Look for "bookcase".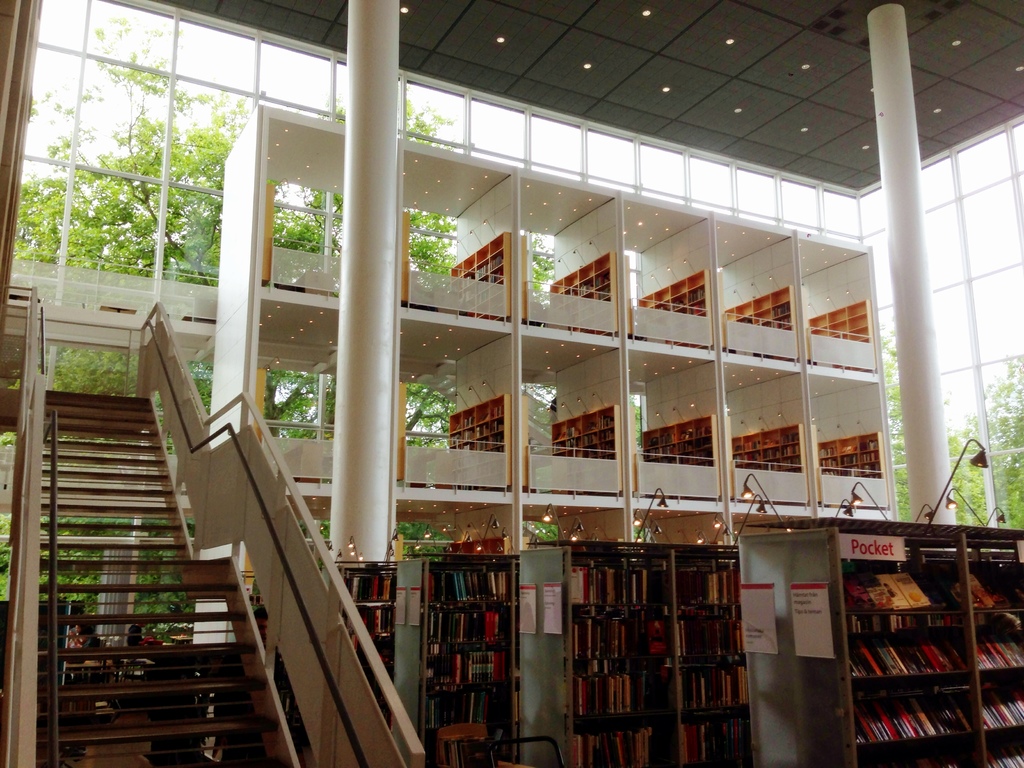
Found: region(401, 205, 411, 305).
